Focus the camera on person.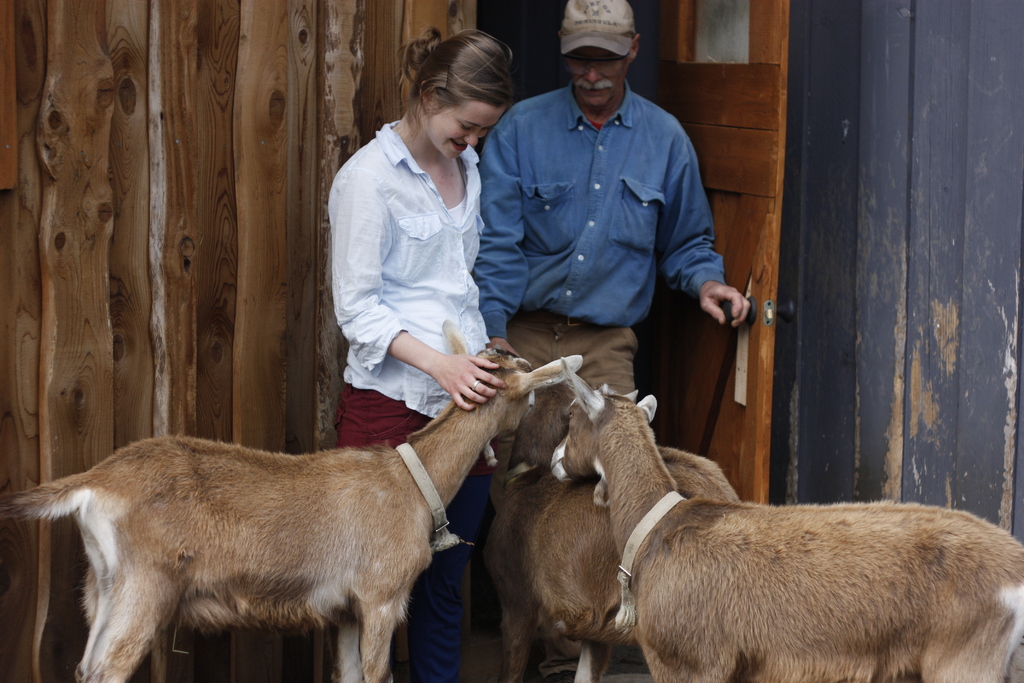
Focus region: pyautogui.locateOnScreen(323, 31, 516, 678).
